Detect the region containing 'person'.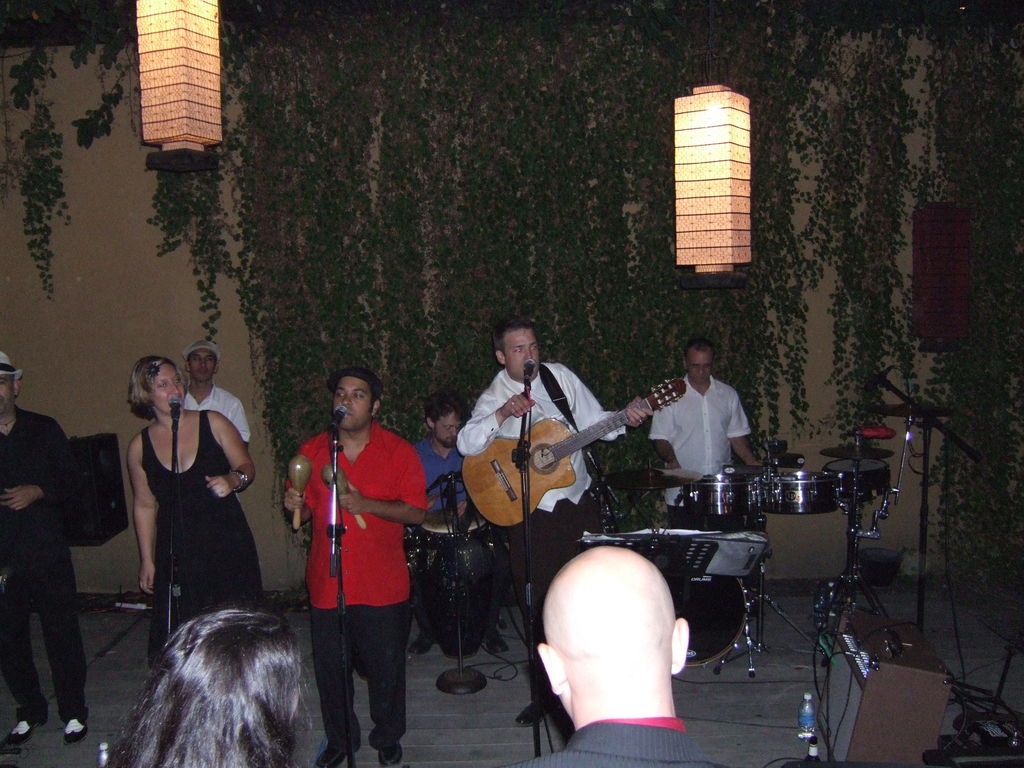
bbox=[452, 319, 652, 723].
